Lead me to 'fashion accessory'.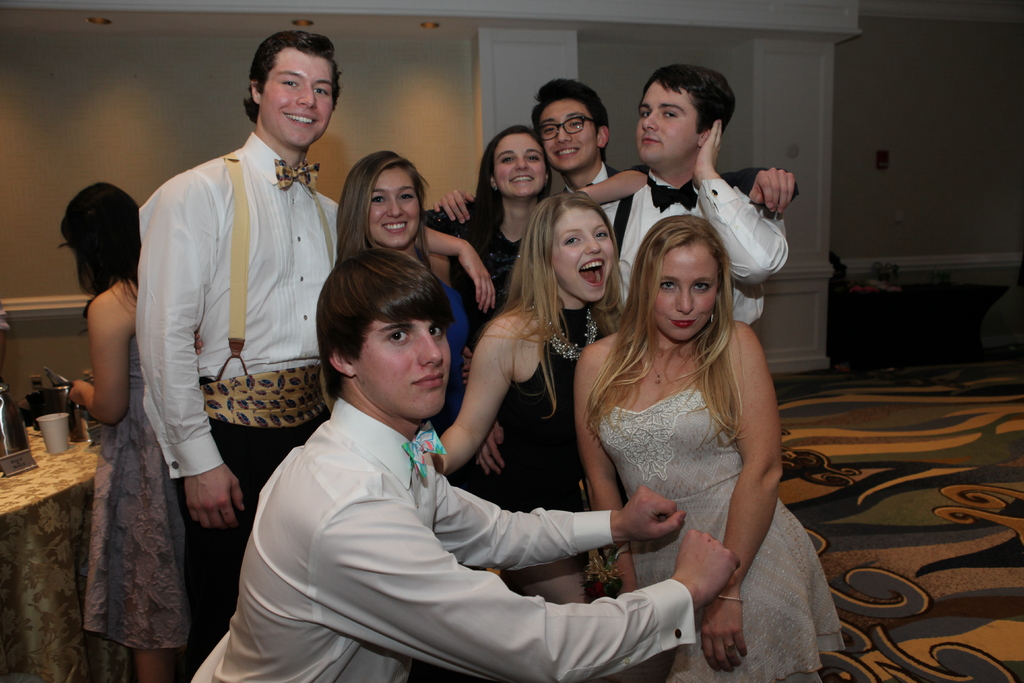
Lead to x1=641 y1=167 x2=698 y2=214.
